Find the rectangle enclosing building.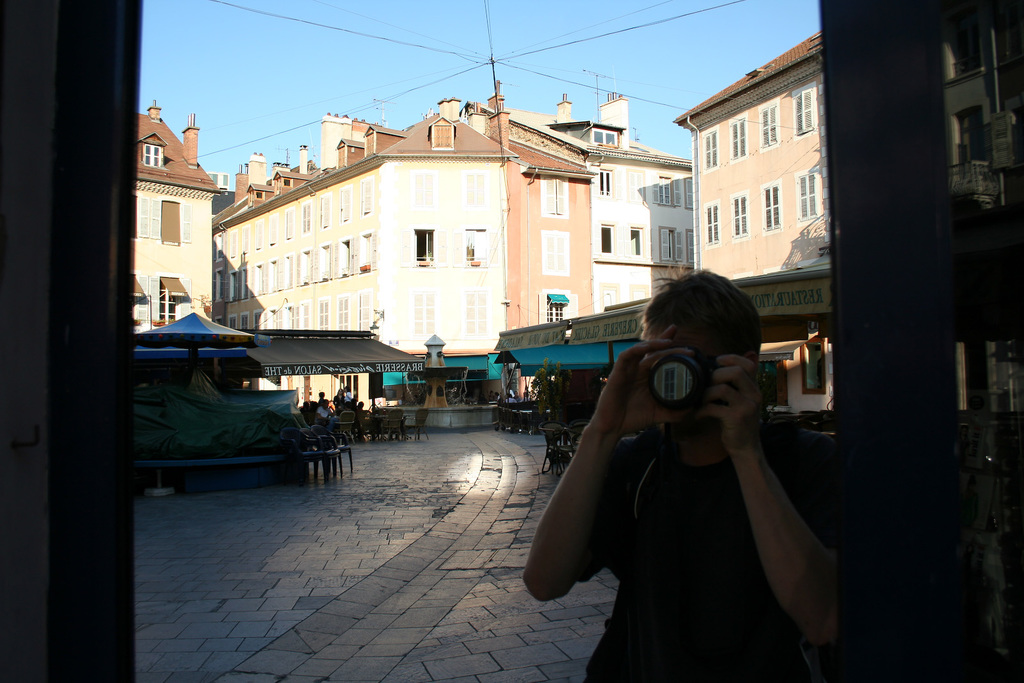
BBox(137, 93, 226, 333).
